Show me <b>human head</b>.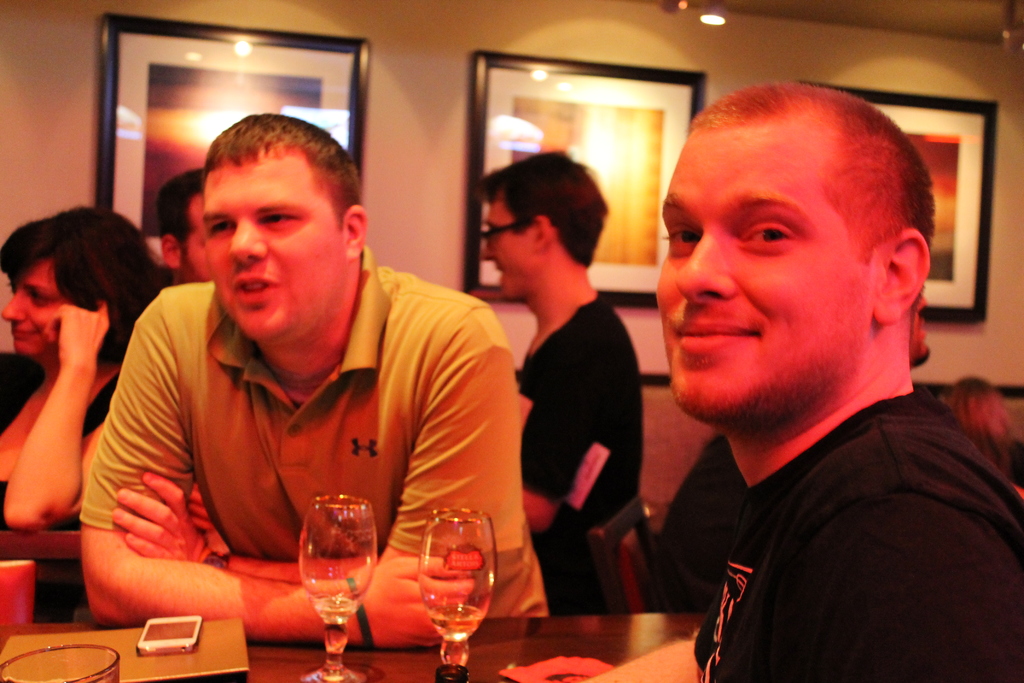
<b>human head</b> is here: {"left": 476, "top": 149, "right": 609, "bottom": 304}.
